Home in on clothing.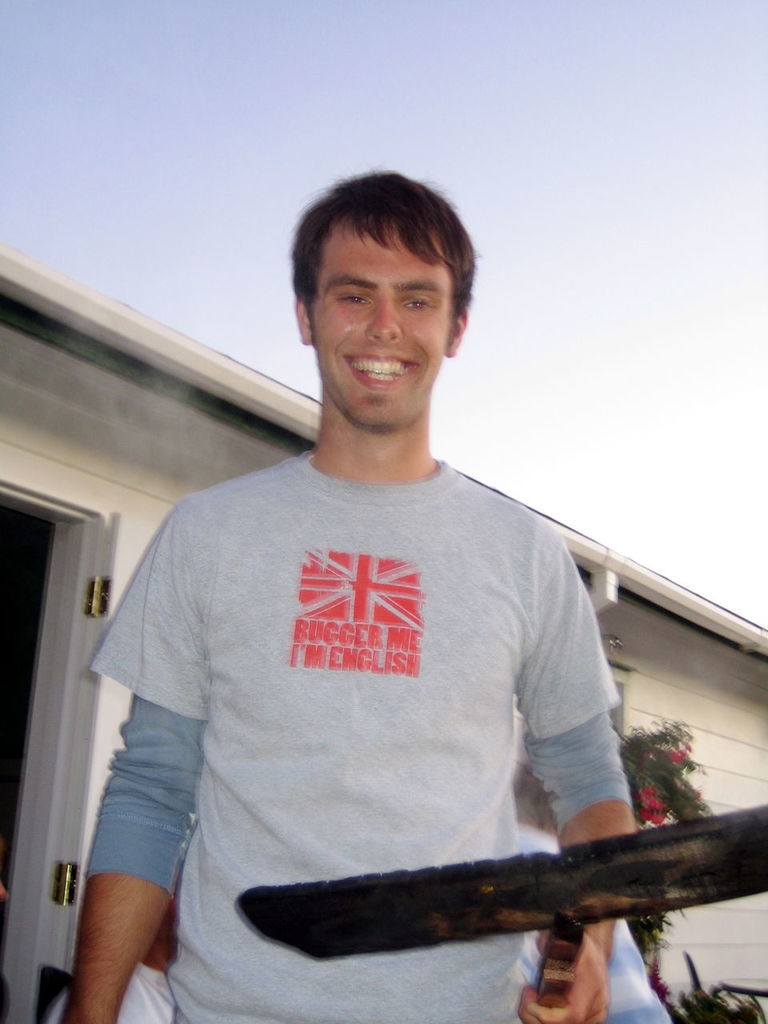
Homed in at l=515, t=823, r=675, b=1023.
